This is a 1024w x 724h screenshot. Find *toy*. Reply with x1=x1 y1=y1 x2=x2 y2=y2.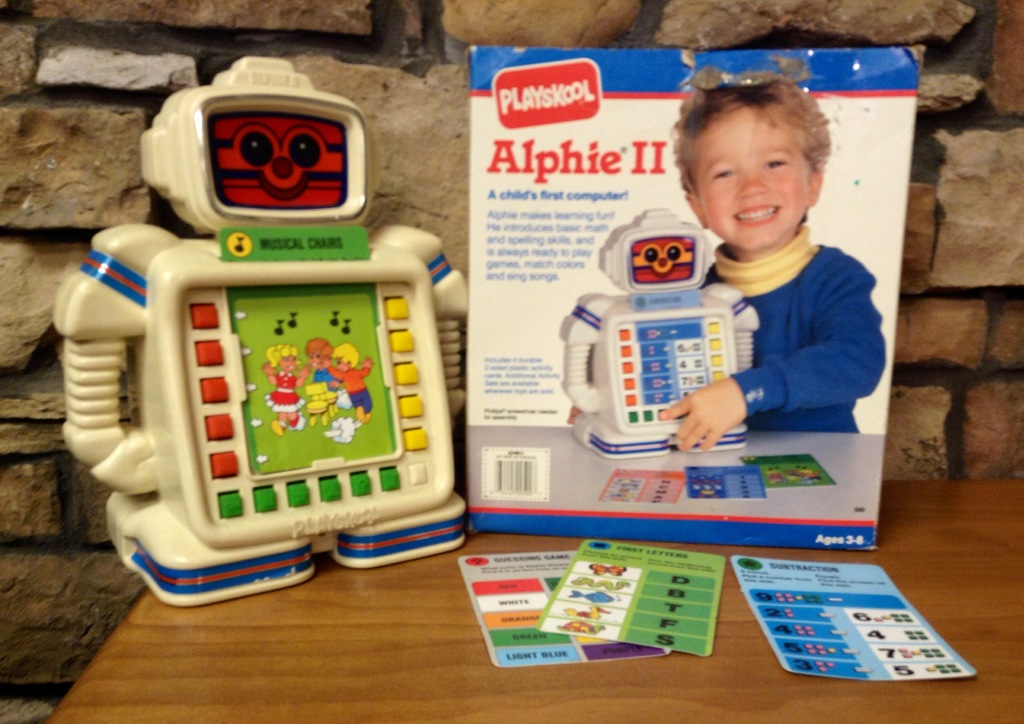
x1=34 y1=51 x2=458 y2=592.
